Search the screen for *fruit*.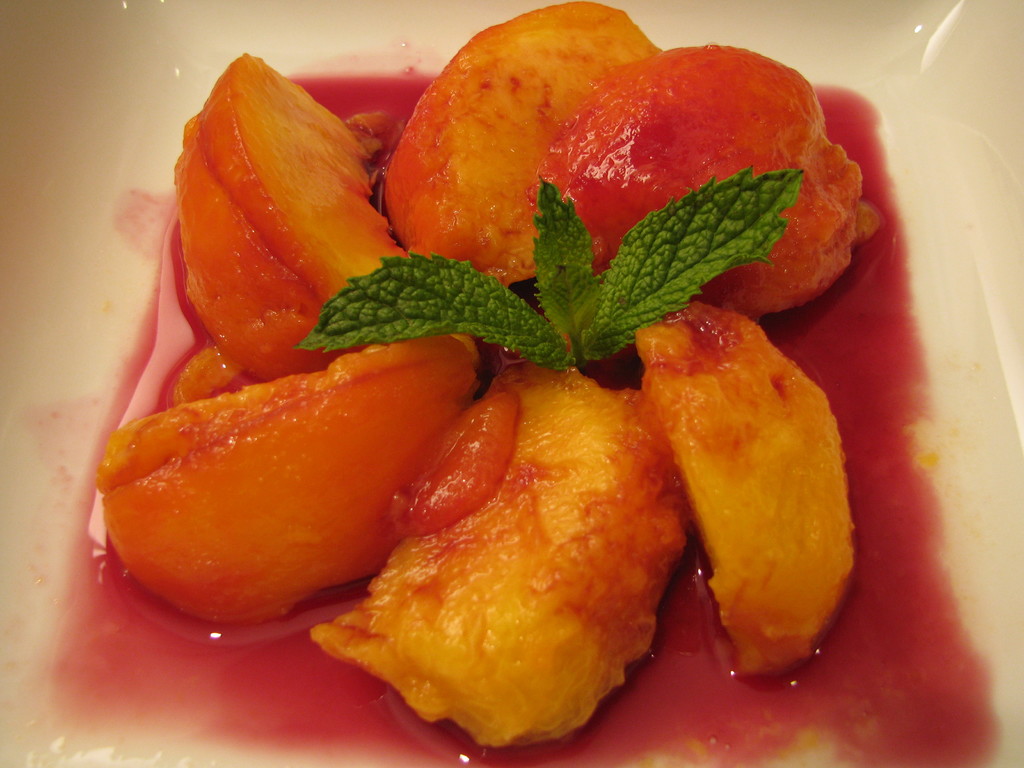
Found at 168 62 363 339.
